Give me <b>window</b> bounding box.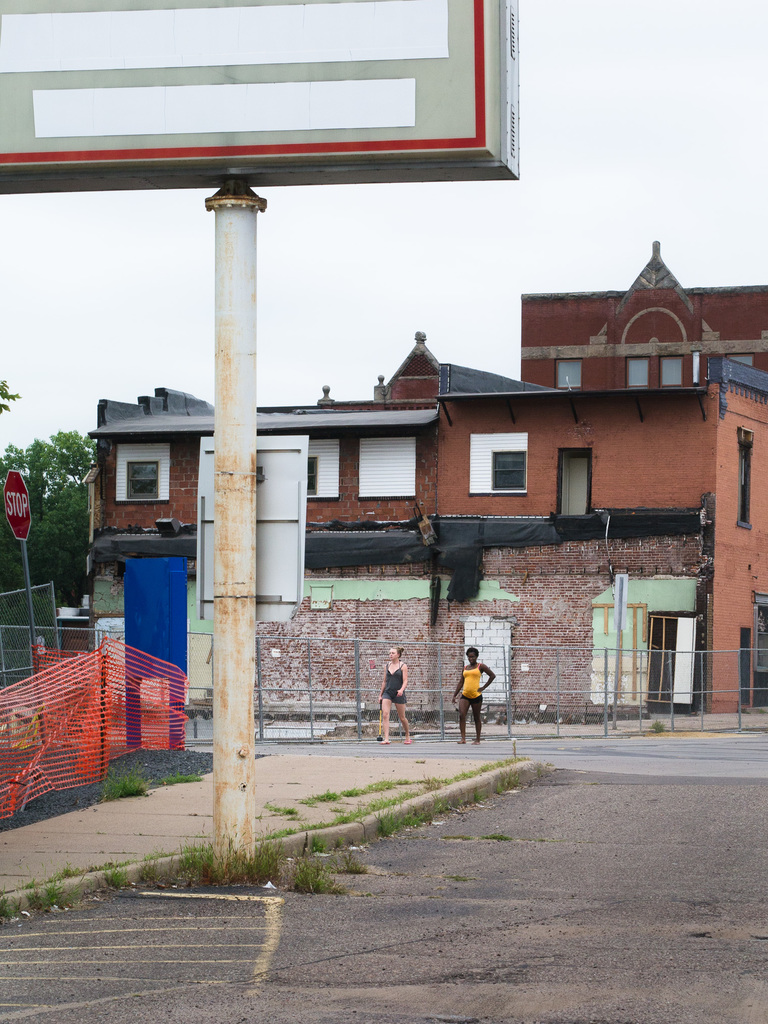
box=[464, 435, 525, 497].
